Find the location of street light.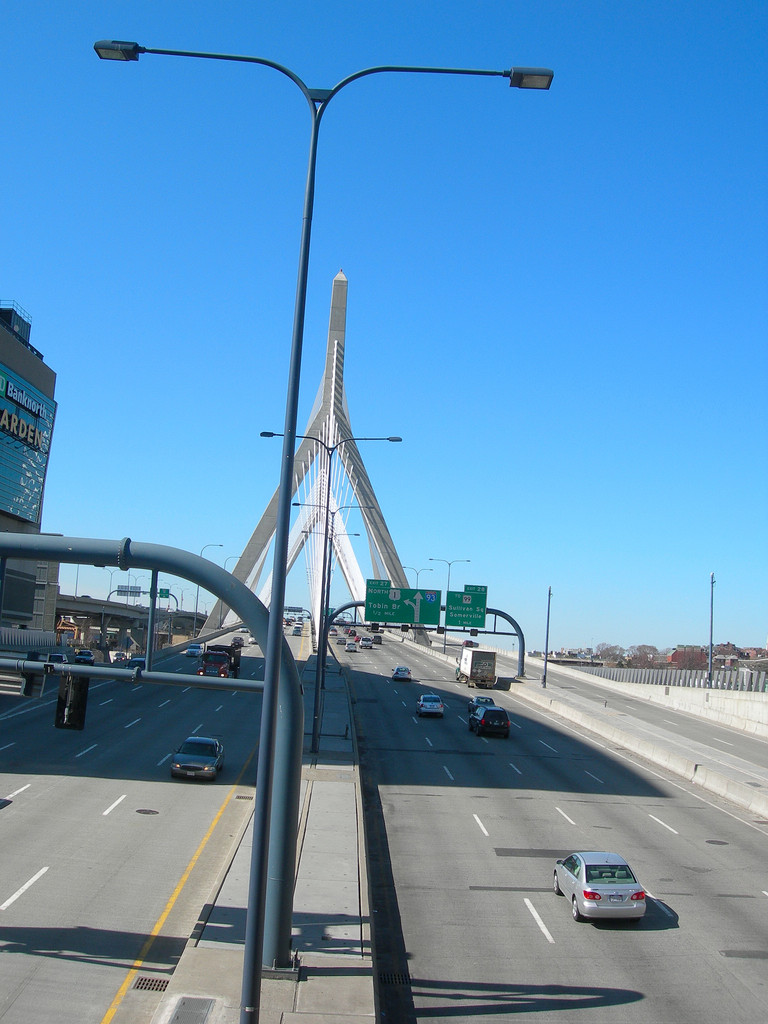
Location: rect(300, 529, 361, 540).
